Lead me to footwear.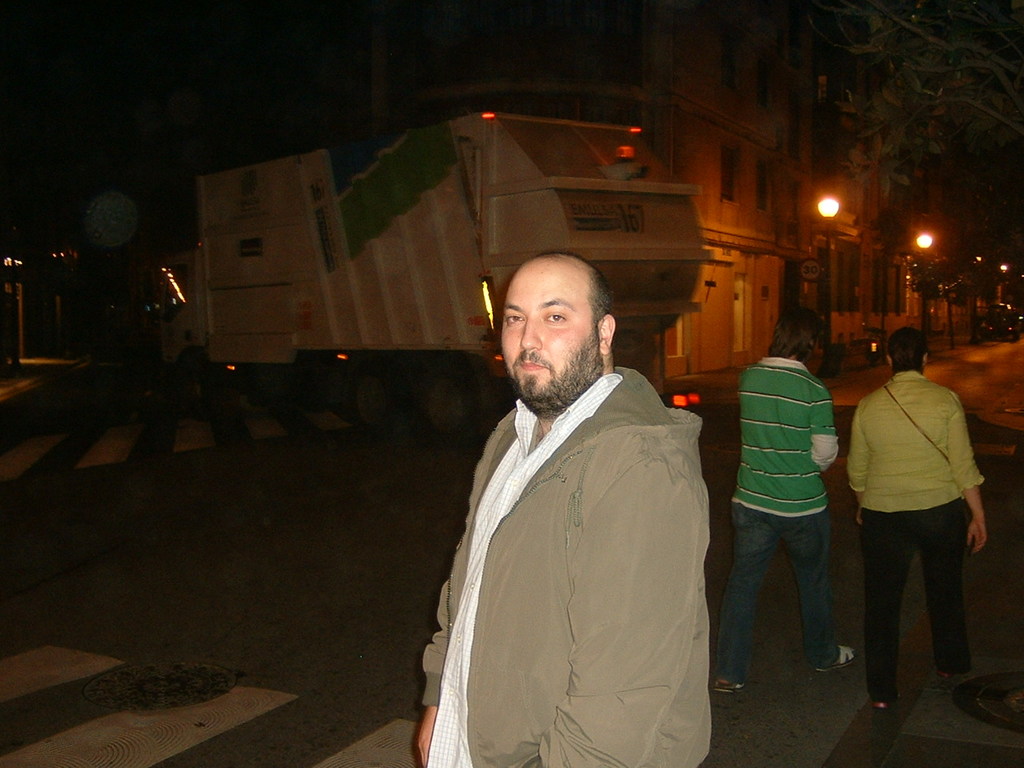
Lead to pyautogui.locateOnScreen(810, 642, 860, 674).
